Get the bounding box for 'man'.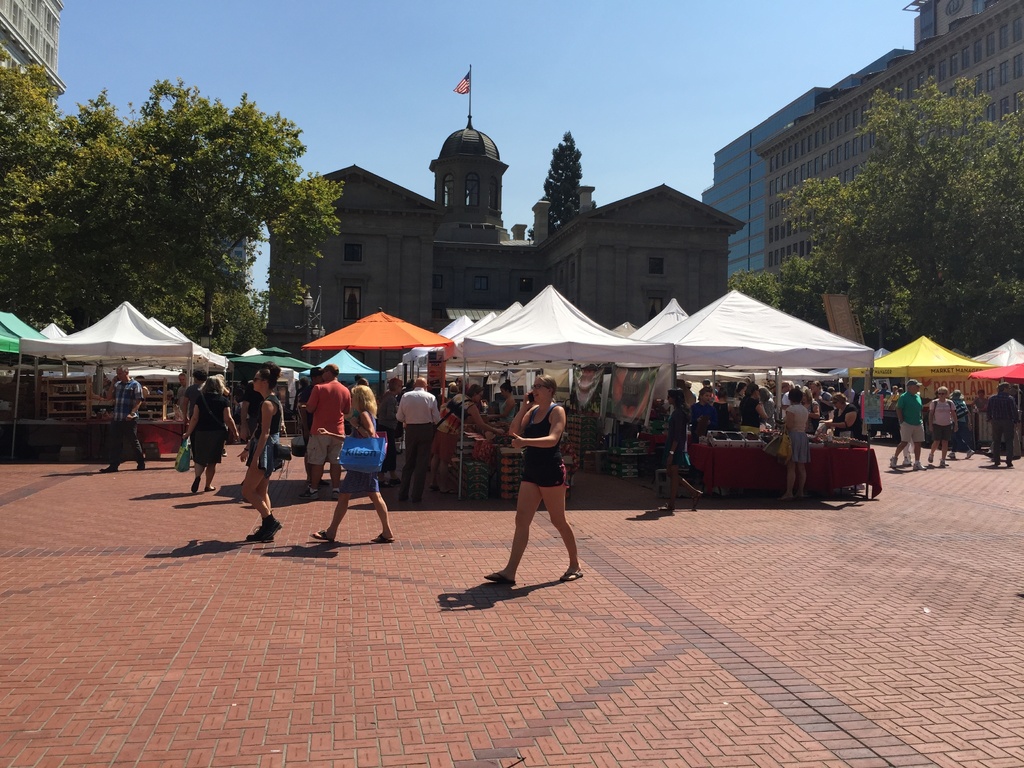
<bbox>985, 381, 1021, 470</bbox>.
